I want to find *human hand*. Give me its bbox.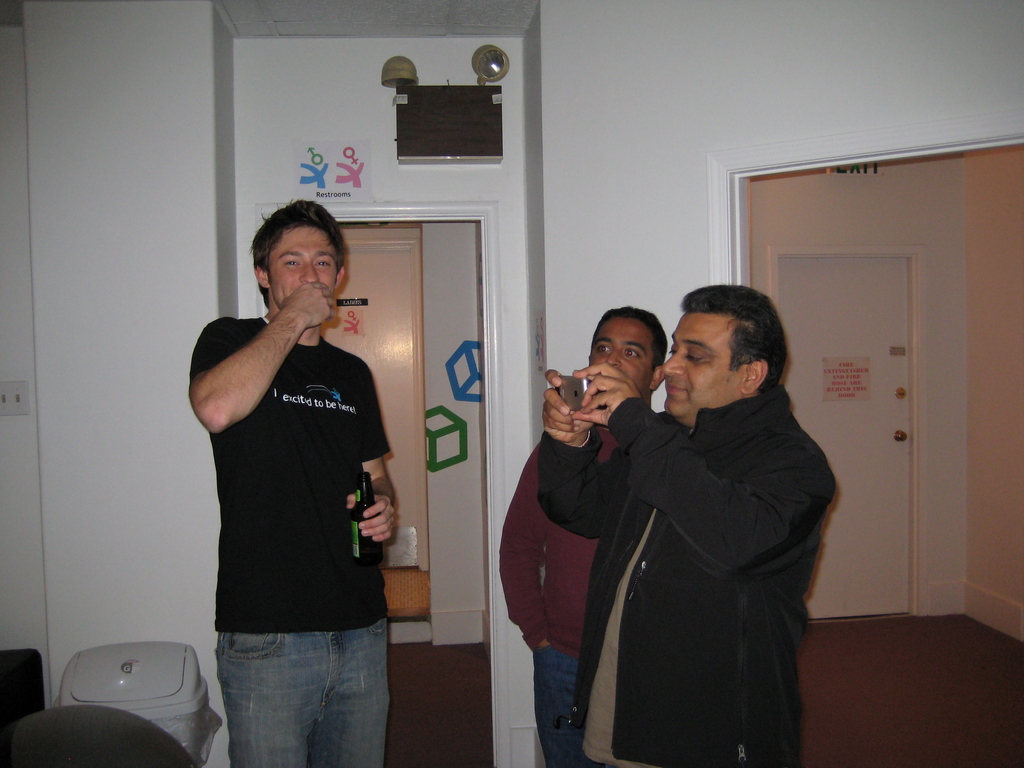
287, 279, 333, 331.
